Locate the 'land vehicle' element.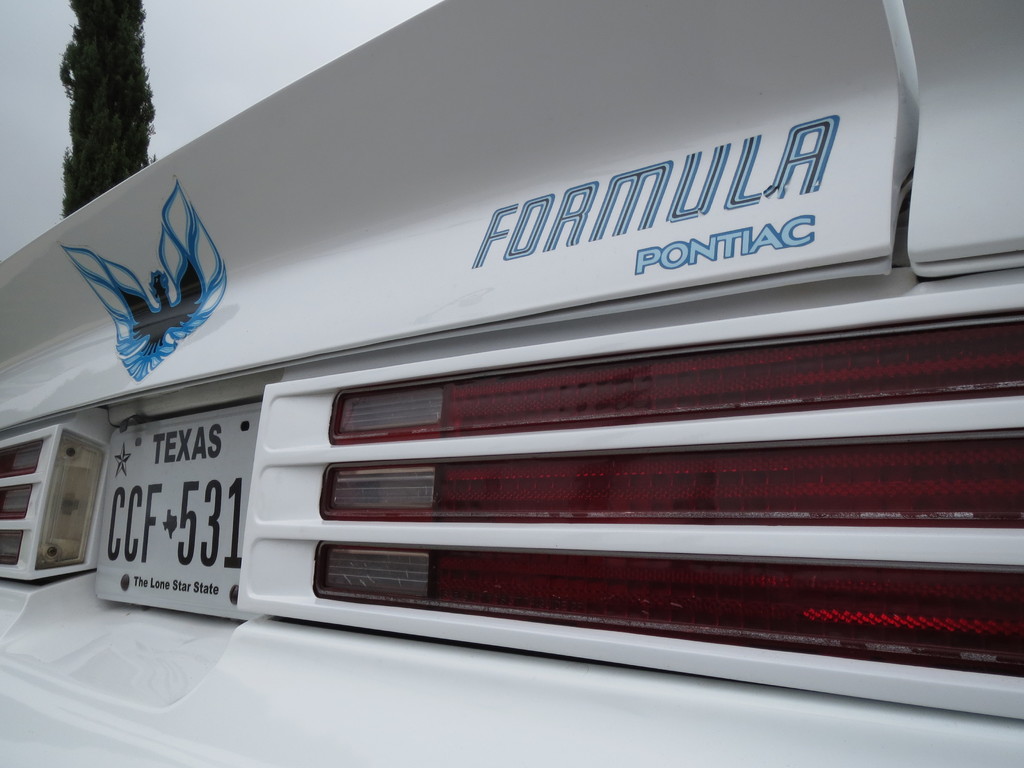
Element bbox: {"left": 55, "top": 152, "right": 1016, "bottom": 733}.
